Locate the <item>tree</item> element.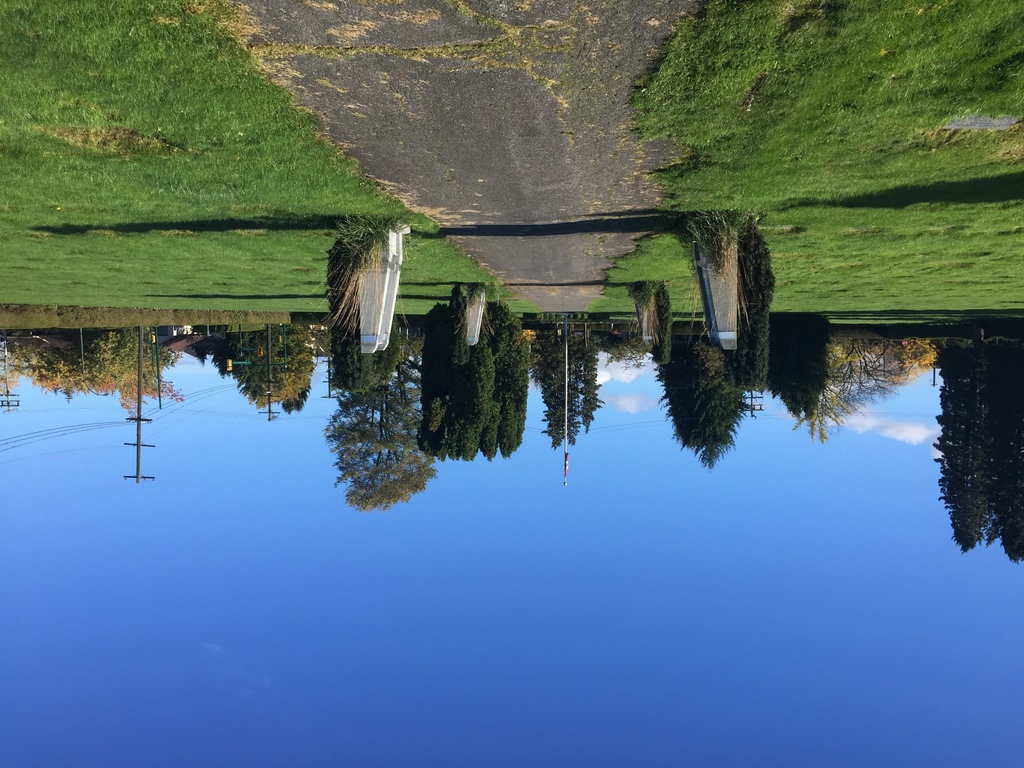
Element bbox: [328,316,445,515].
